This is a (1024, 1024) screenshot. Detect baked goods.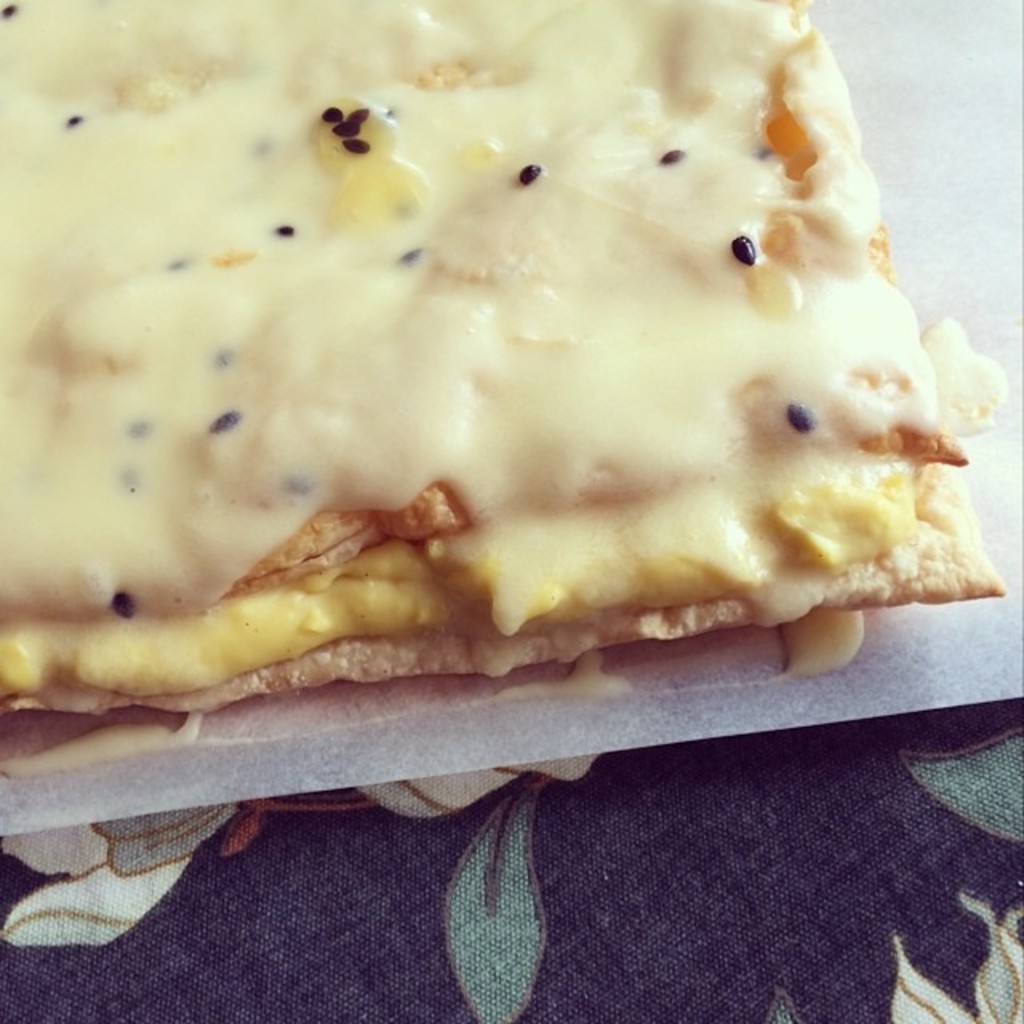
0,0,1016,712.
